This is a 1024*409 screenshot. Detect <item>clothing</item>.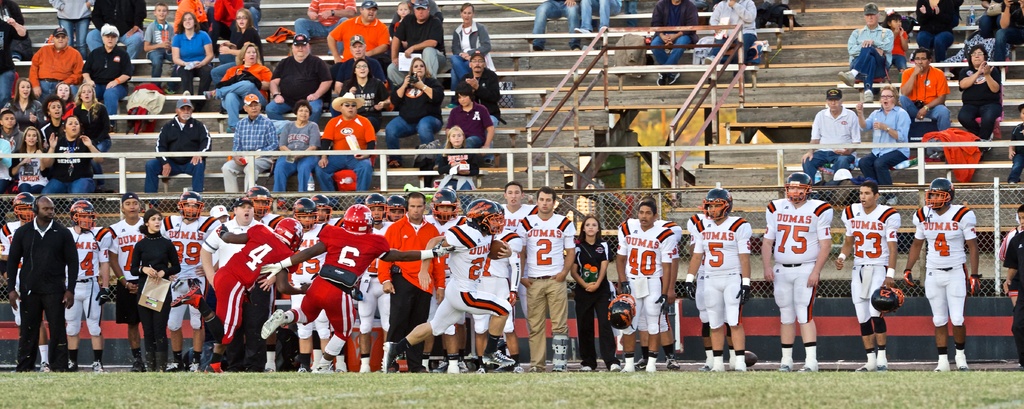
[x1=168, y1=34, x2=209, y2=90].
